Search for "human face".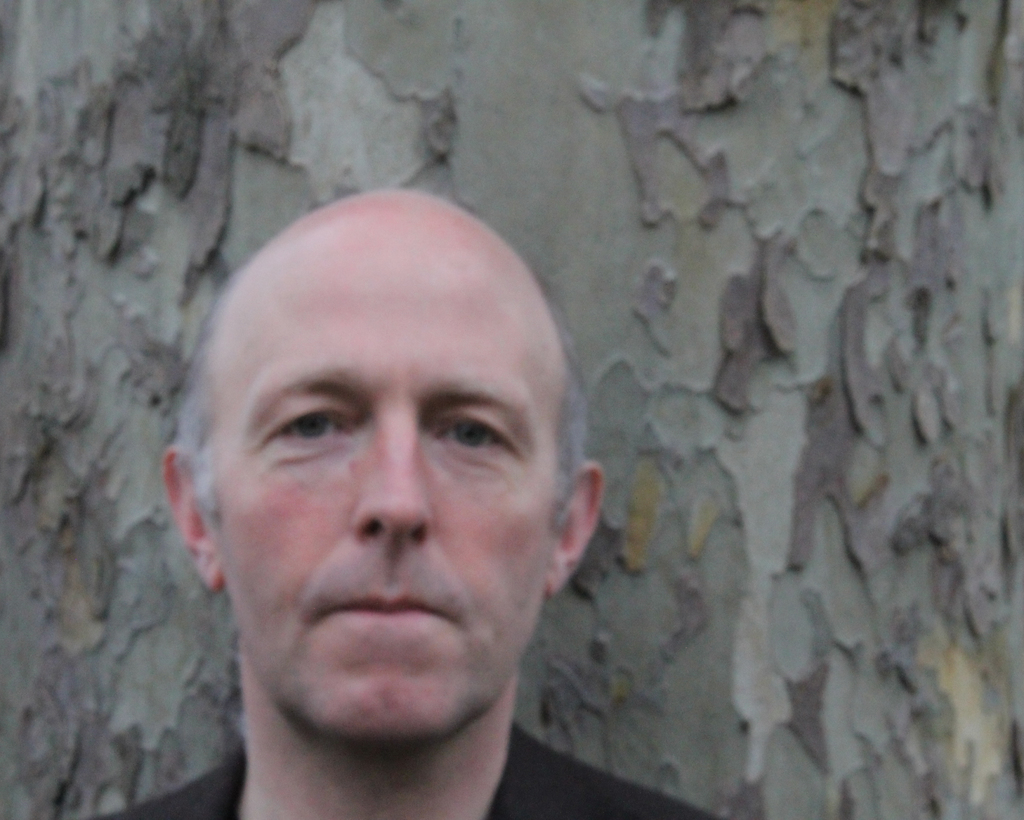
Found at 202, 254, 566, 742.
